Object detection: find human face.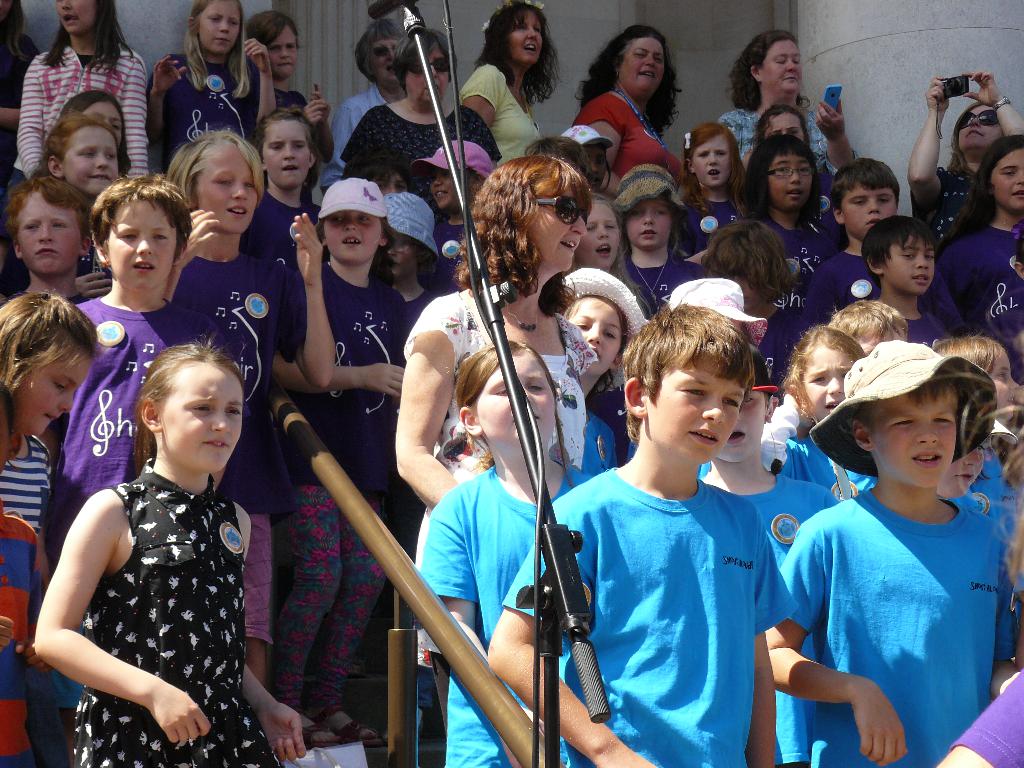
[left=583, top=140, right=609, bottom=184].
